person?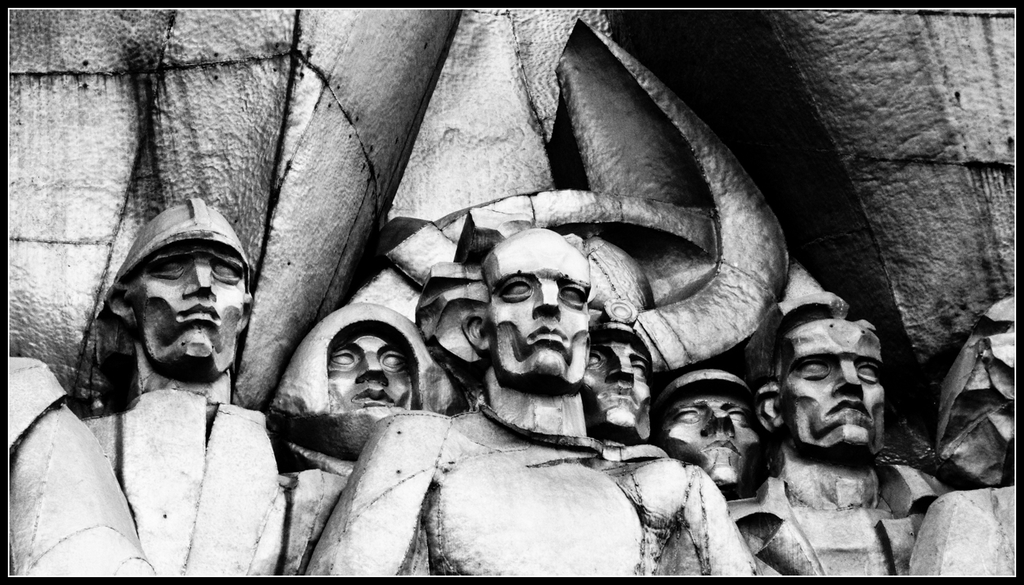
[x1=292, y1=206, x2=763, y2=575]
